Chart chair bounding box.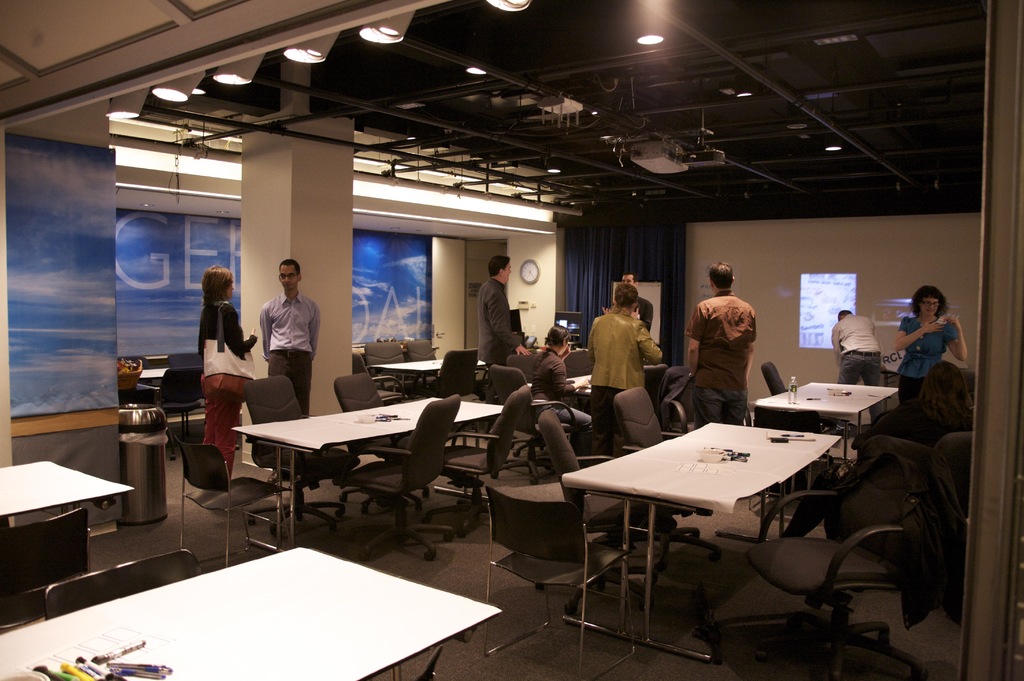
Charted: <region>711, 430, 972, 680</region>.
